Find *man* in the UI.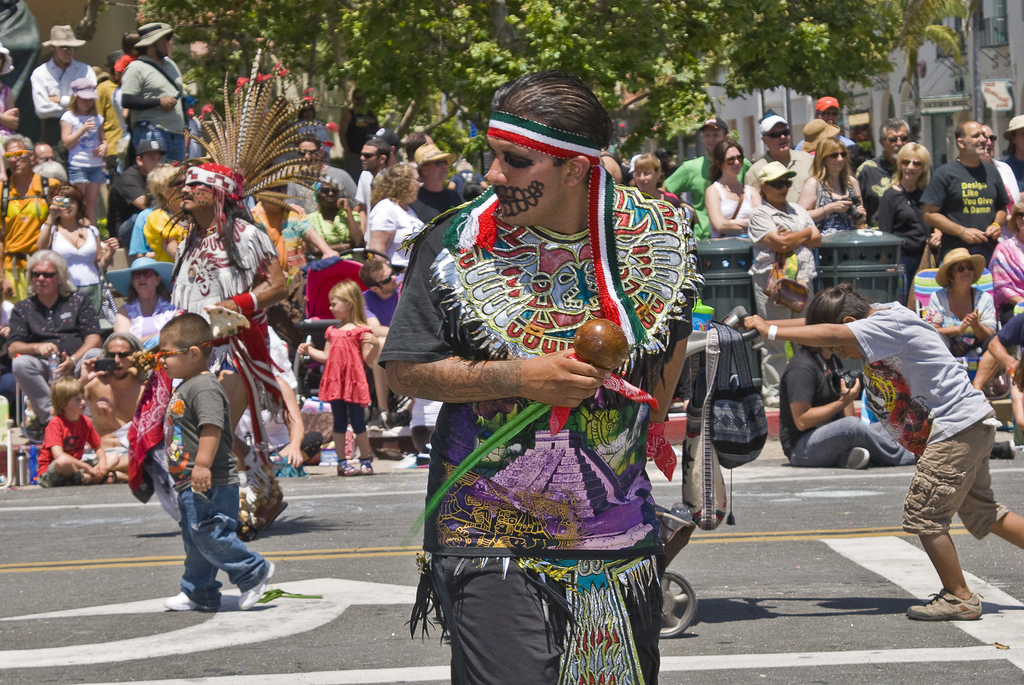
UI element at <bbox>383, 72, 698, 684</bbox>.
